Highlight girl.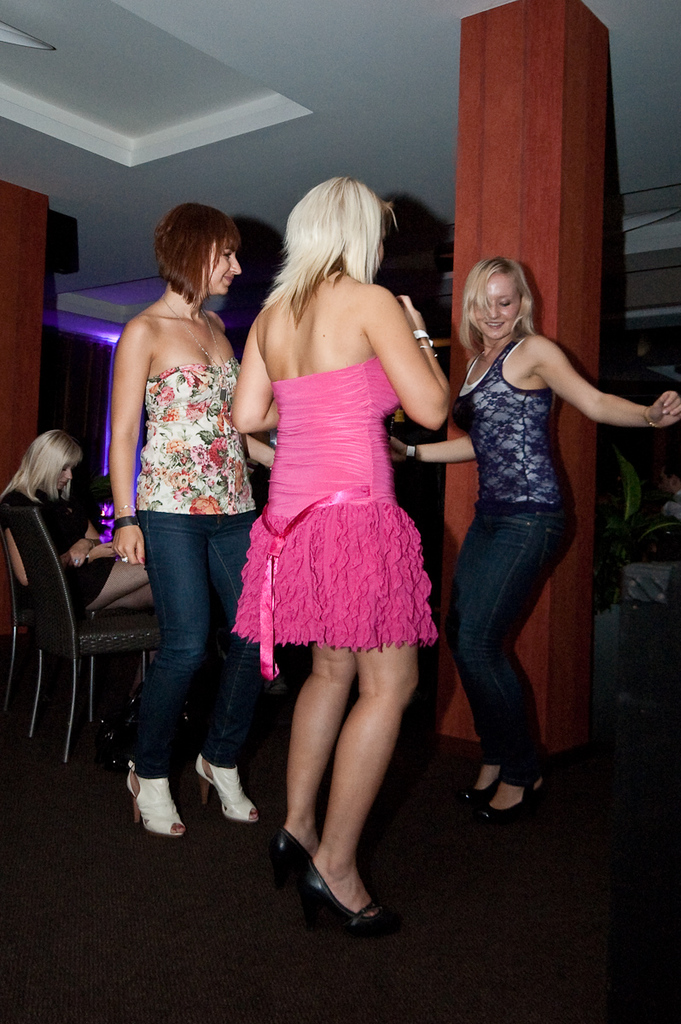
Highlighted region: [385, 256, 680, 823].
